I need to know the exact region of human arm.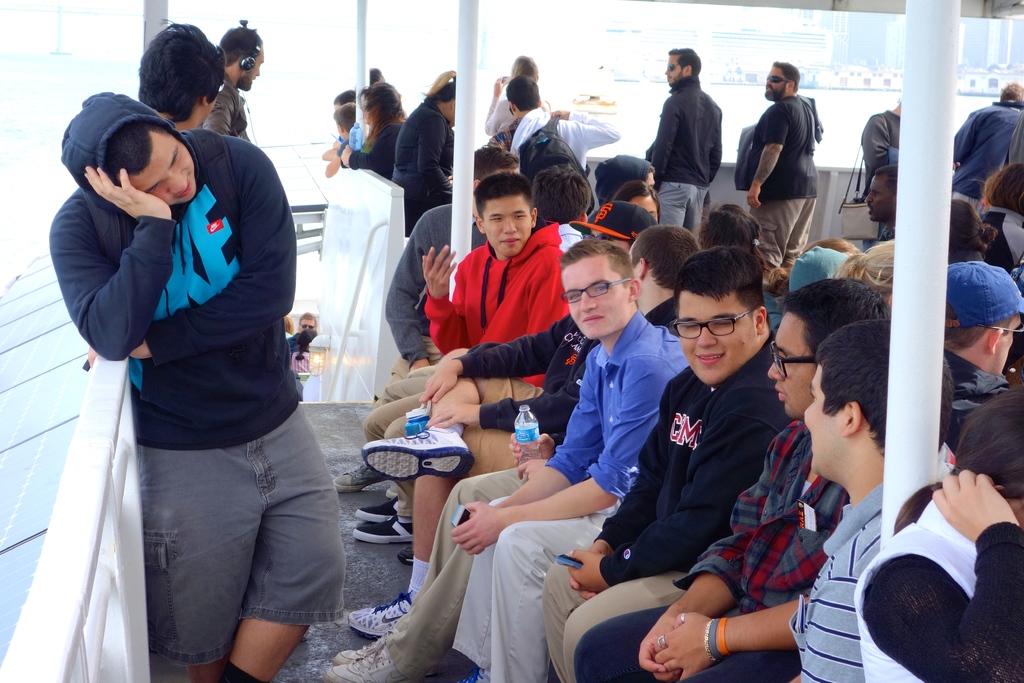
Region: BBox(415, 320, 562, 404).
